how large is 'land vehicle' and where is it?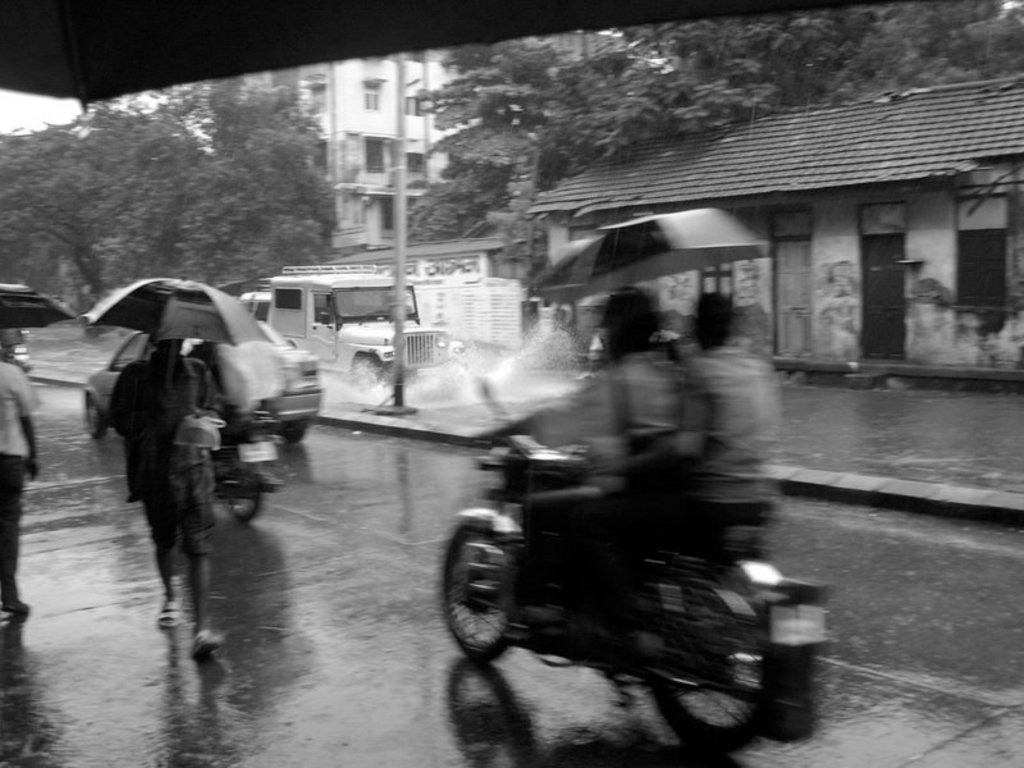
Bounding box: box=[76, 317, 321, 449].
